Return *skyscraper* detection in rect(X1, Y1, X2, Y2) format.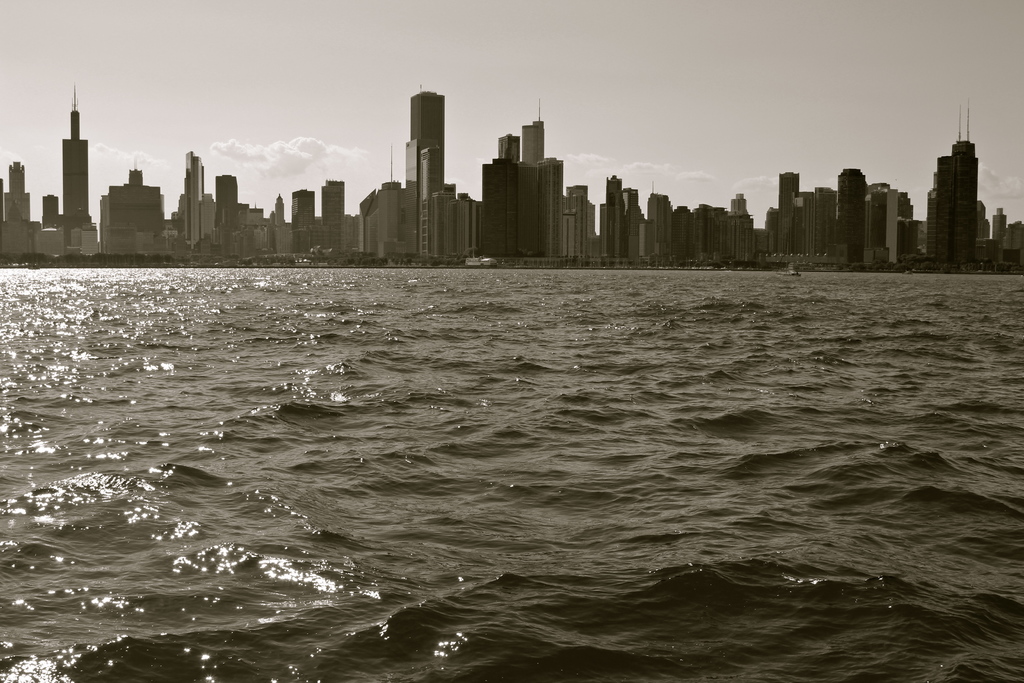
rect(316, 170, 345, 261).
